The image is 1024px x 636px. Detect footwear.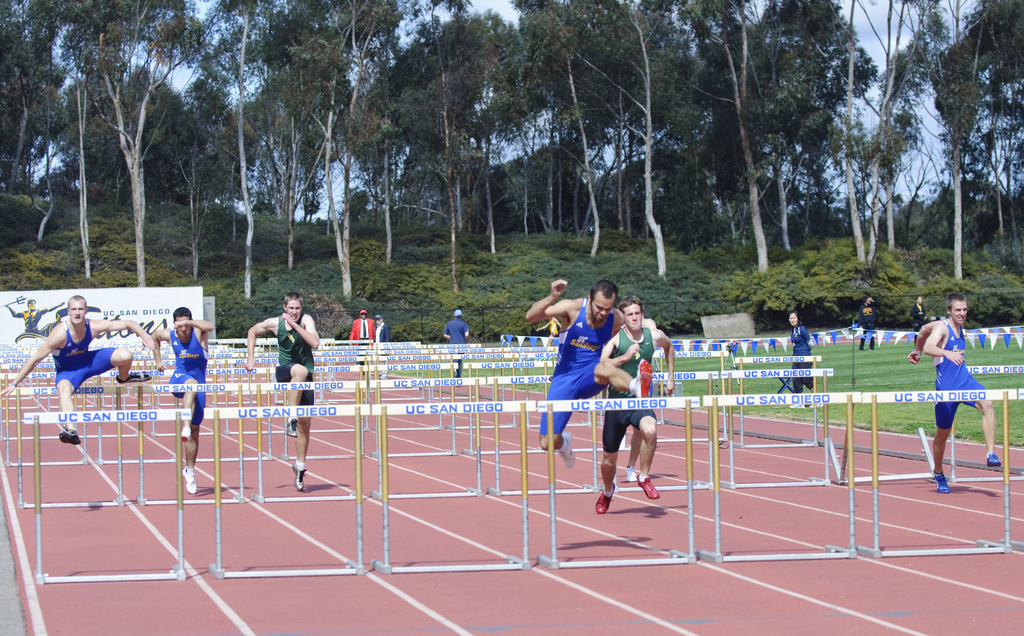
Detection: select_region(612, 475, 615, 489).
